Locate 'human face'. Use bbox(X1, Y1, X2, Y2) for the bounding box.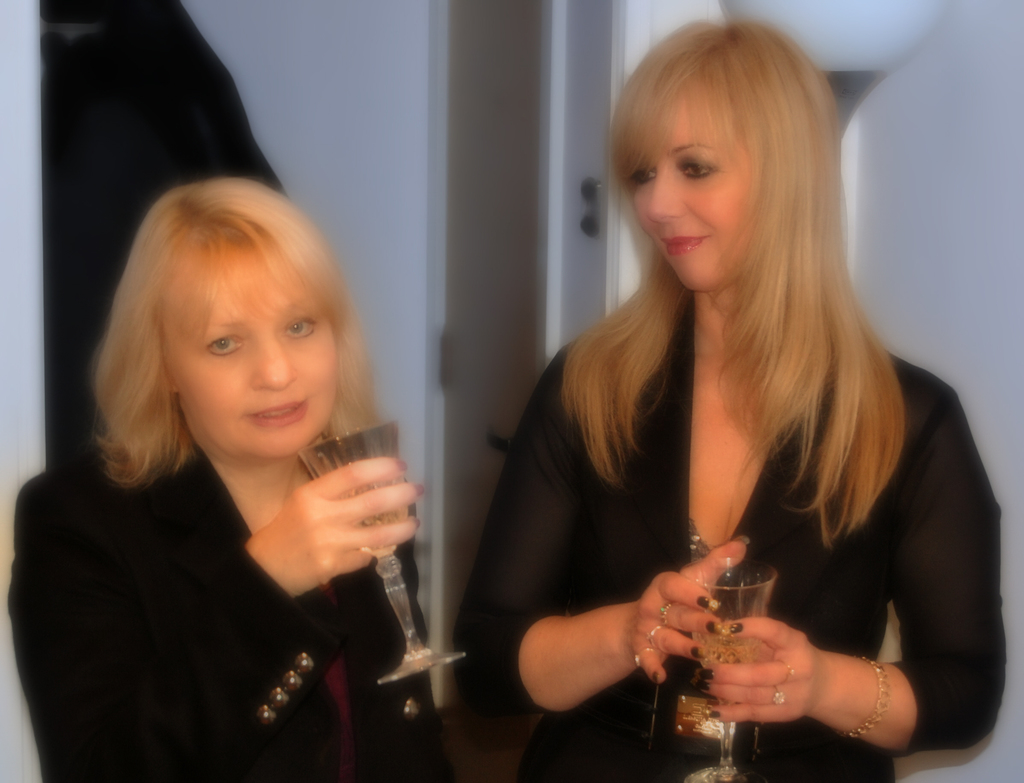
bbox(627, 105, 749, 293).
